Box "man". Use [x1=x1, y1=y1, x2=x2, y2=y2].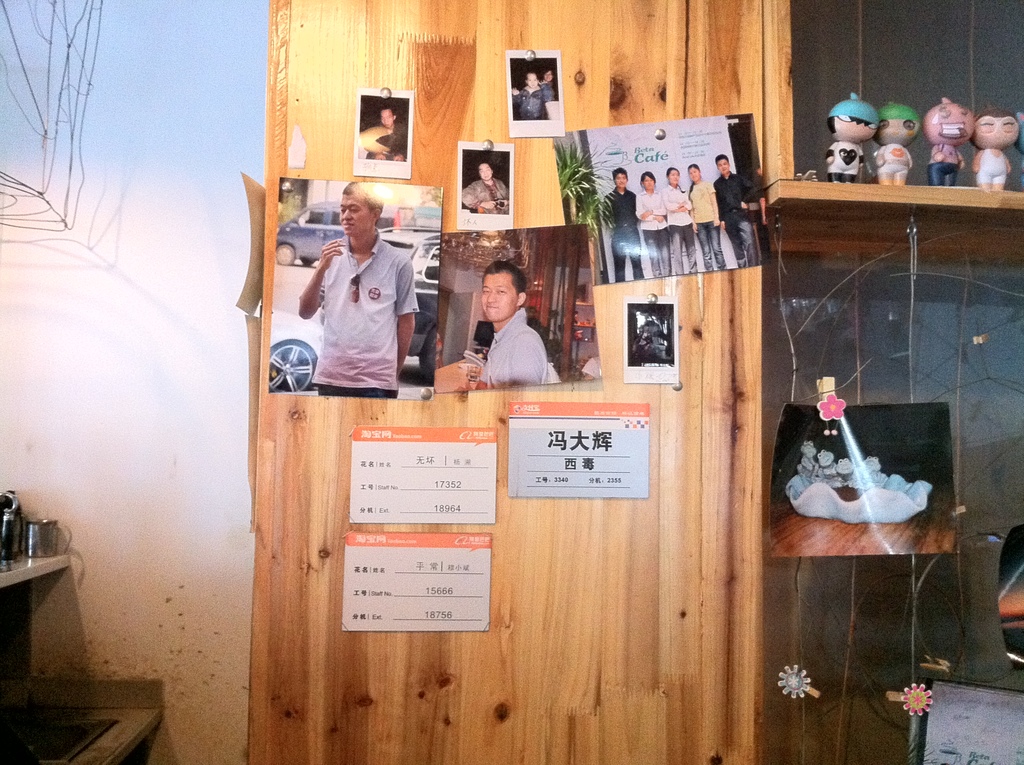
[x1=598, y1=162, x2=634, y2=287].
